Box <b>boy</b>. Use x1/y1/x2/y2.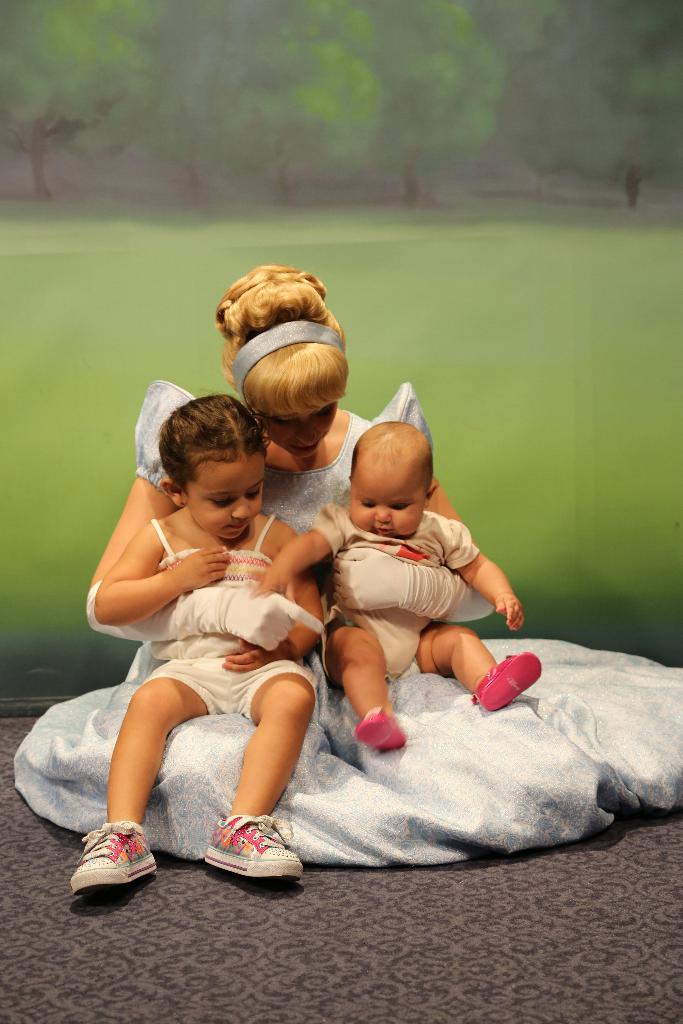
85/389/358/862.
